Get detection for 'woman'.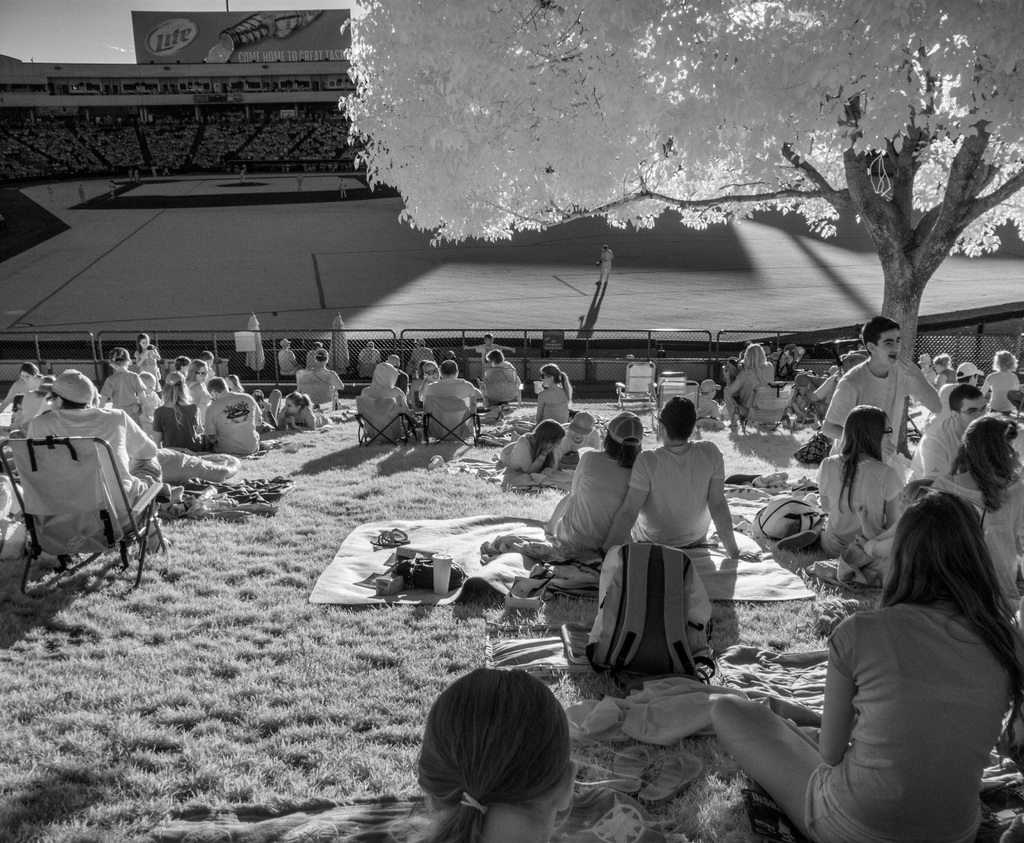
Detection: Rect(816, 403, 899, 561).
